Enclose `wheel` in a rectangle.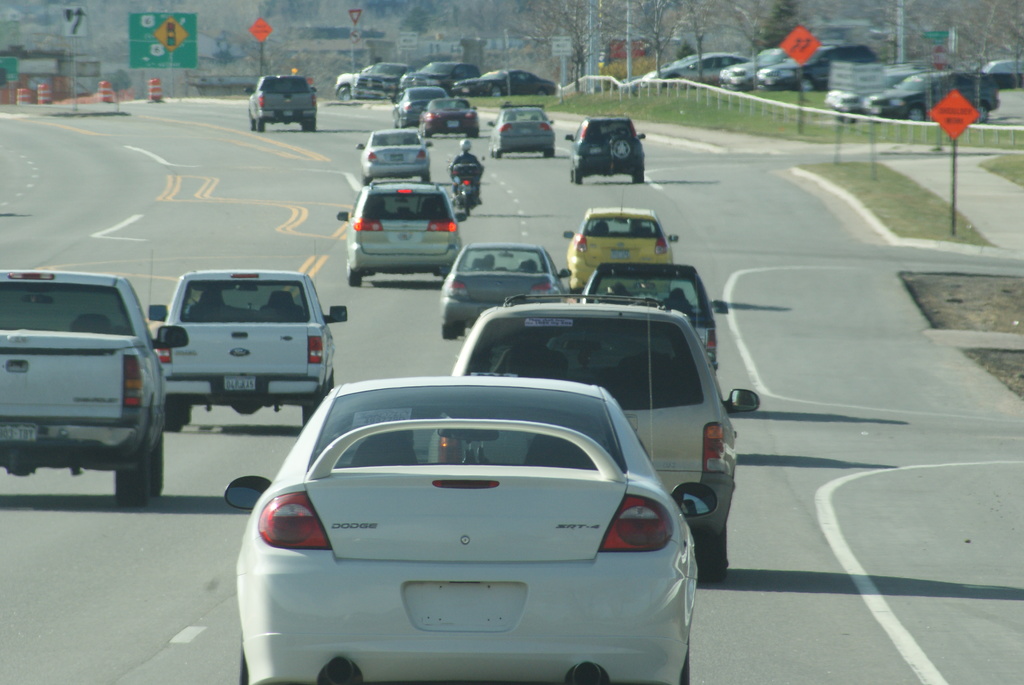
[x1=304, y1=120, x2=316, y2=131].
